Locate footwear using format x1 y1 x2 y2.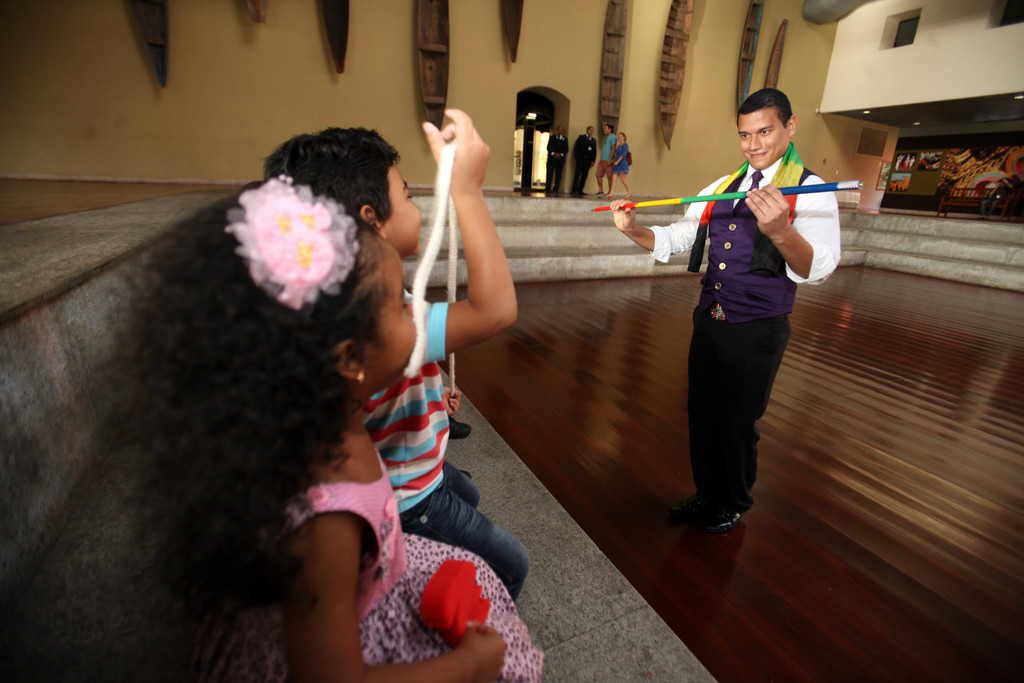
698 510 736 534.
